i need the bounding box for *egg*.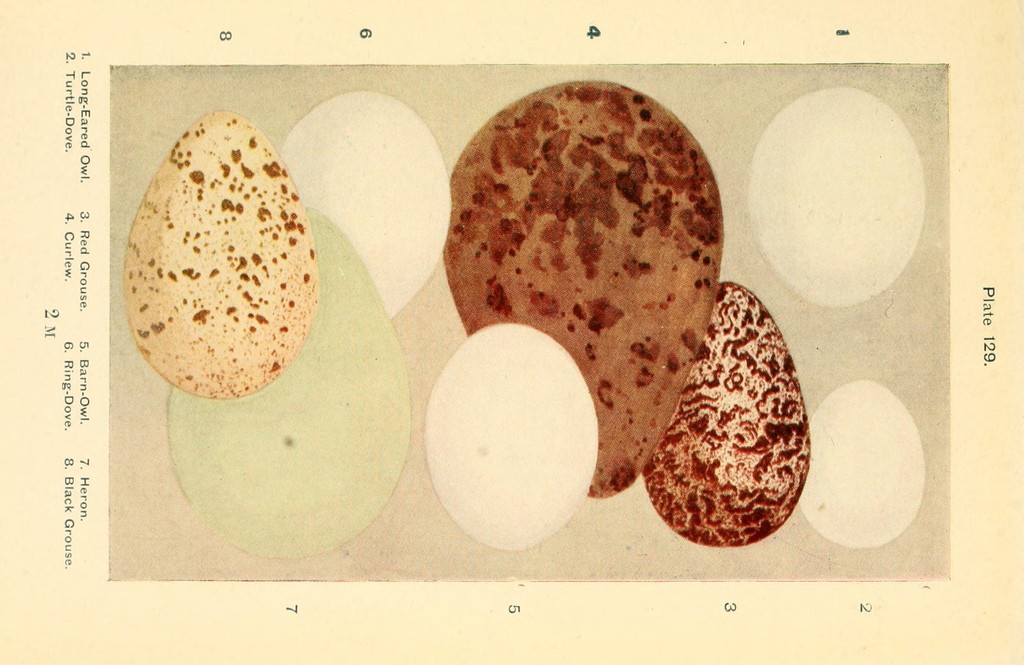
Here it is: {"x1": 422, "y1": 323, "x2": 600, "y2": 552}.
